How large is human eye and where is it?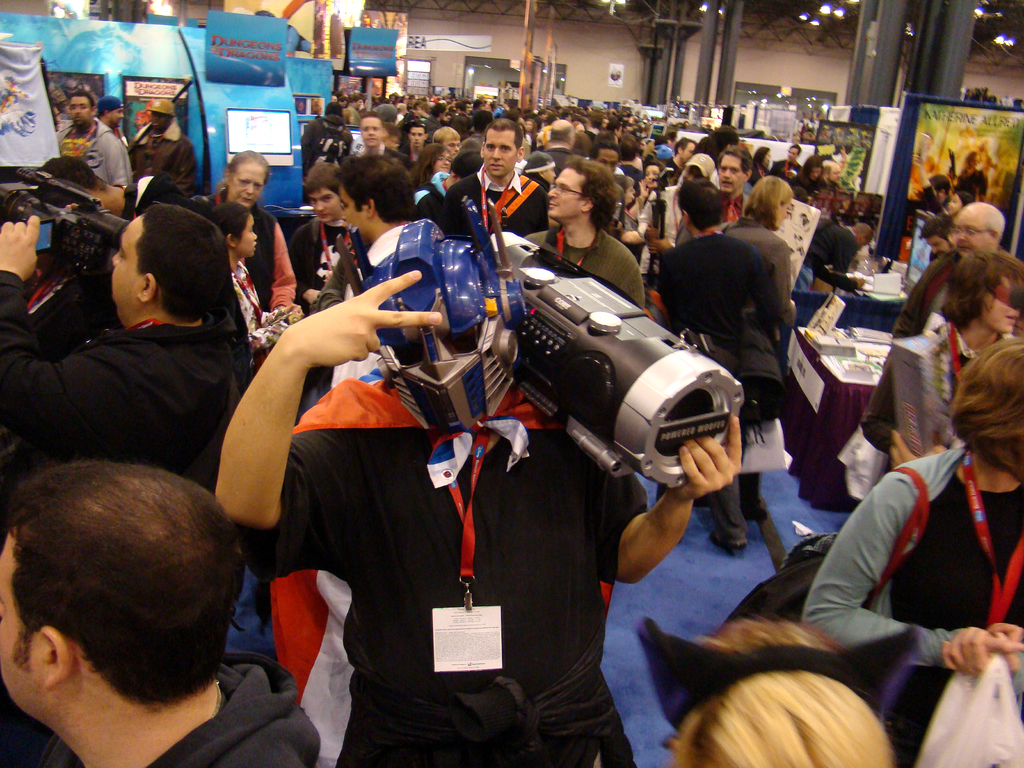
Bounding box: BBox(484, 145, 495, 154).
